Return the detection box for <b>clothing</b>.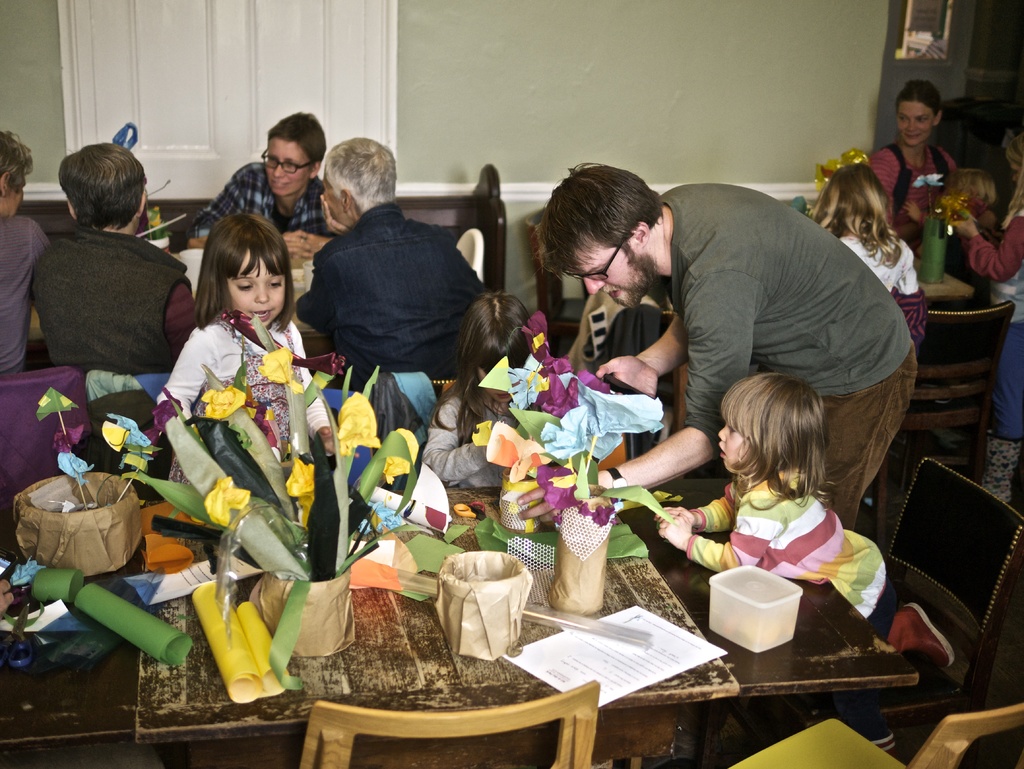
left=0, top=203, right=40, bottom=374.
